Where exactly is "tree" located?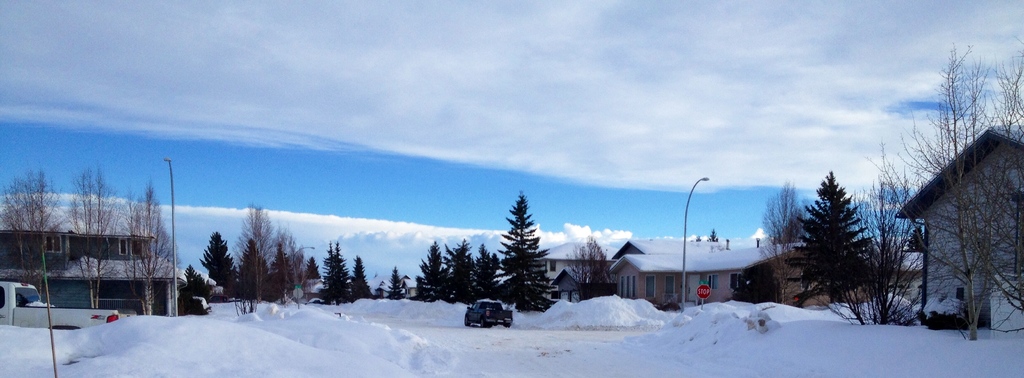
Its bounding box is bbox=[125, 178, 177, 310].
